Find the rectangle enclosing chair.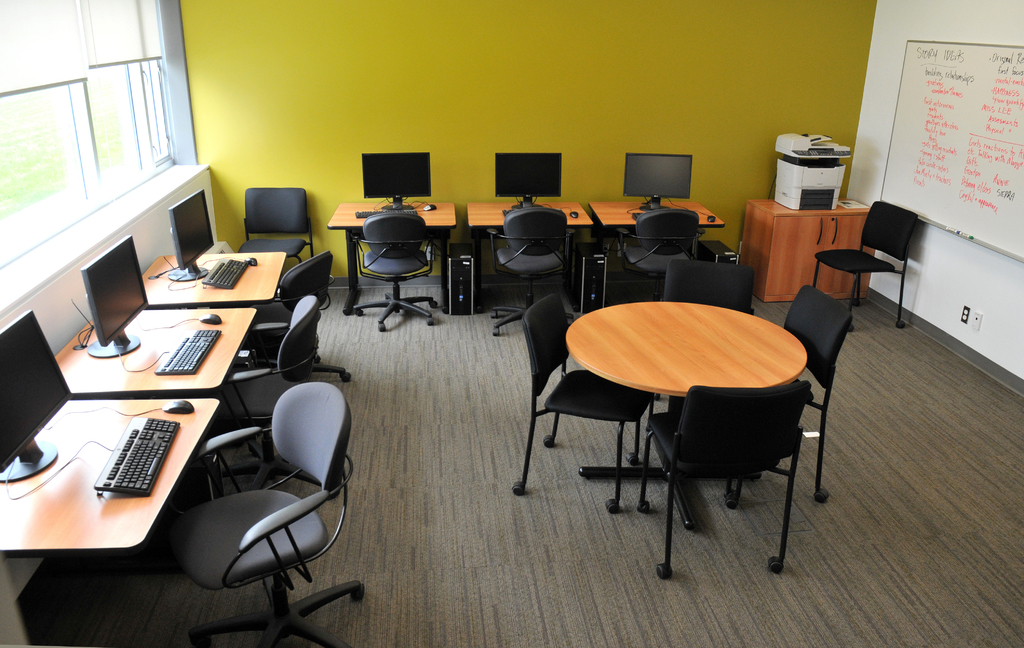
[659,264,756,319].
